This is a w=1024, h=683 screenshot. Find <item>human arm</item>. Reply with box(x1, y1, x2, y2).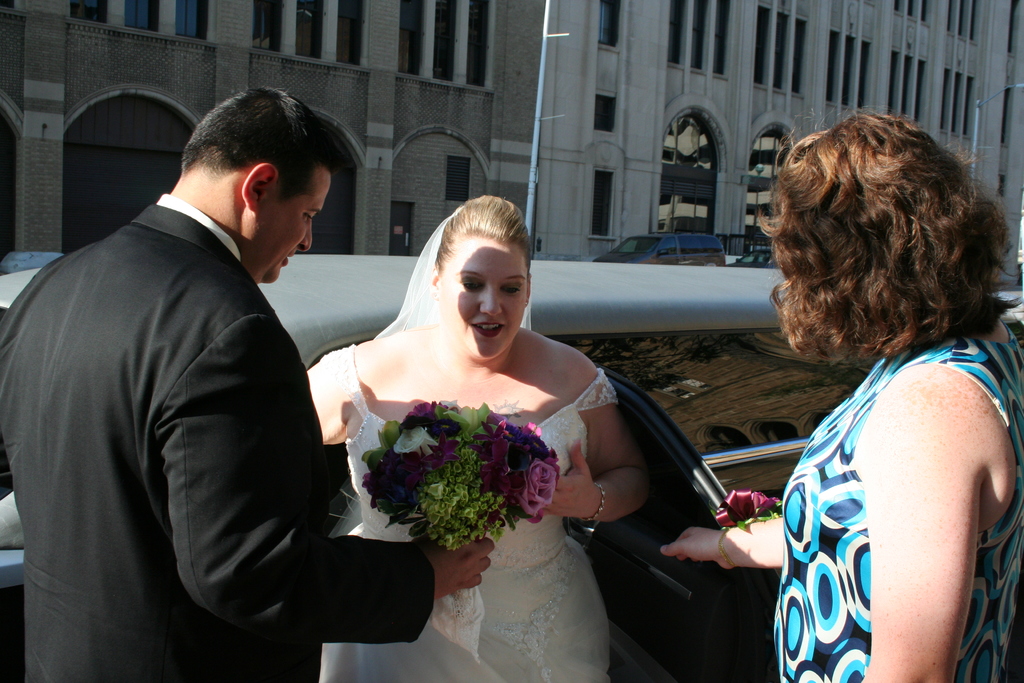
box(536, 352, 653, 522).
